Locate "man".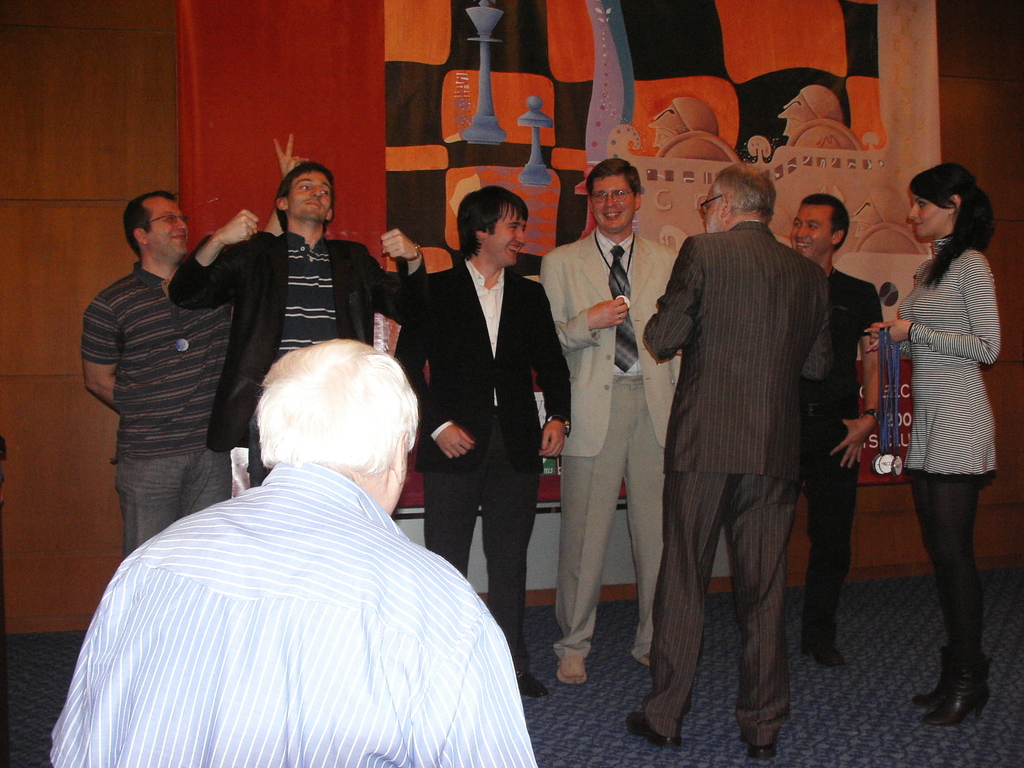
Bounding box: BBox(525, 156, 703, 691).
